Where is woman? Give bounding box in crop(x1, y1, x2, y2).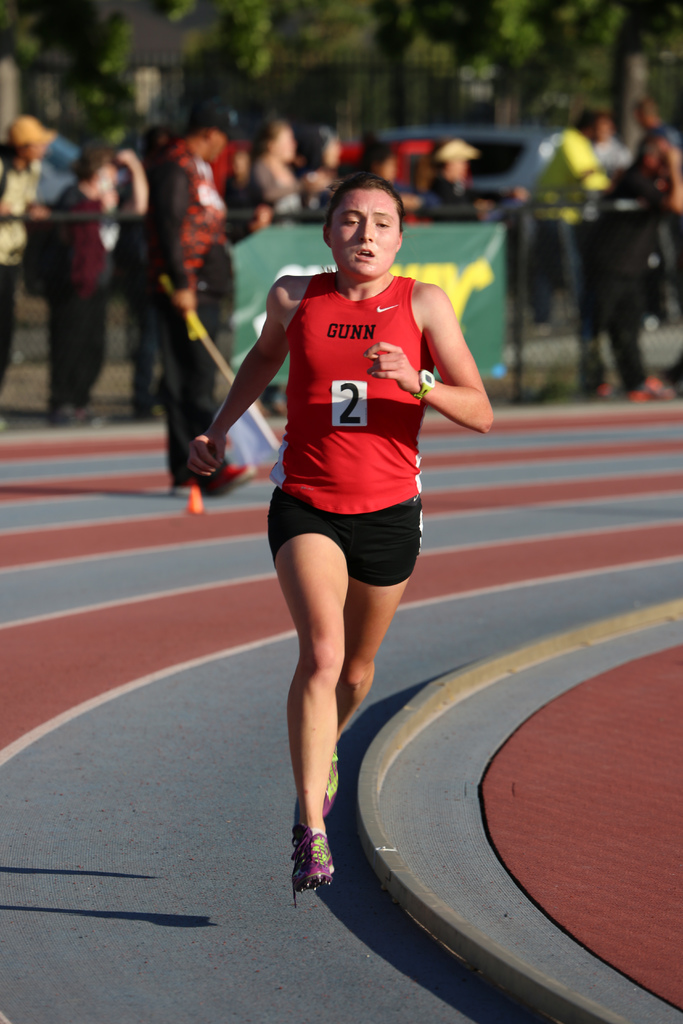
crop(183, 180, 502, 893).
